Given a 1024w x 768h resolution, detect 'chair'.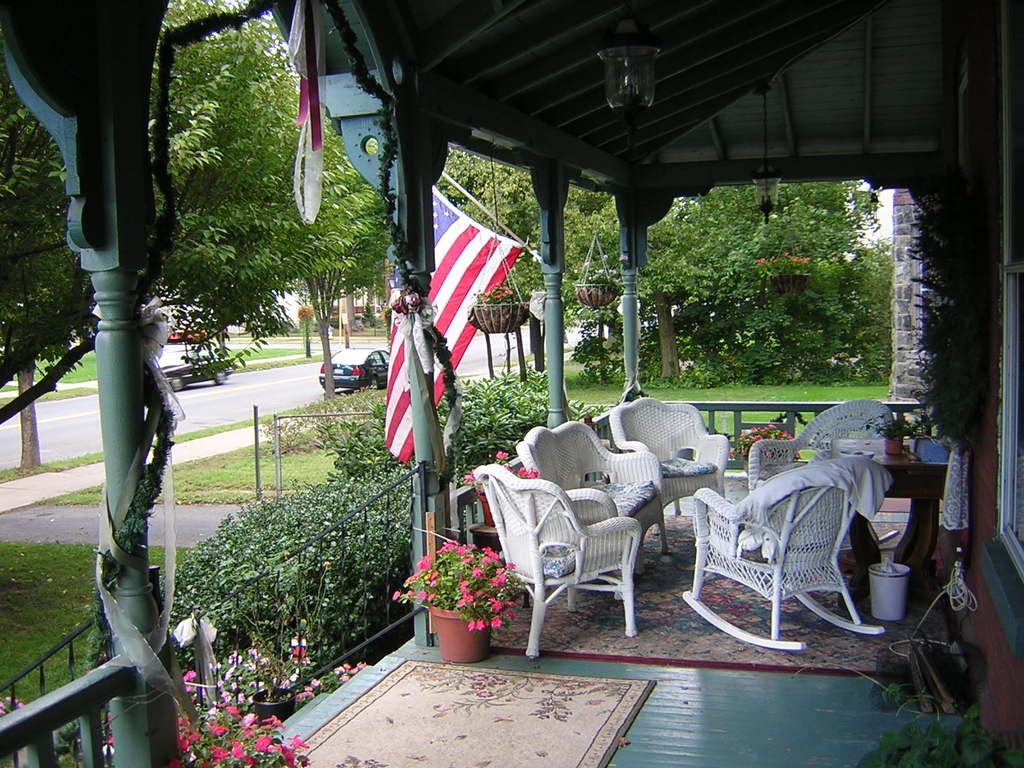
605:394:732:547.
